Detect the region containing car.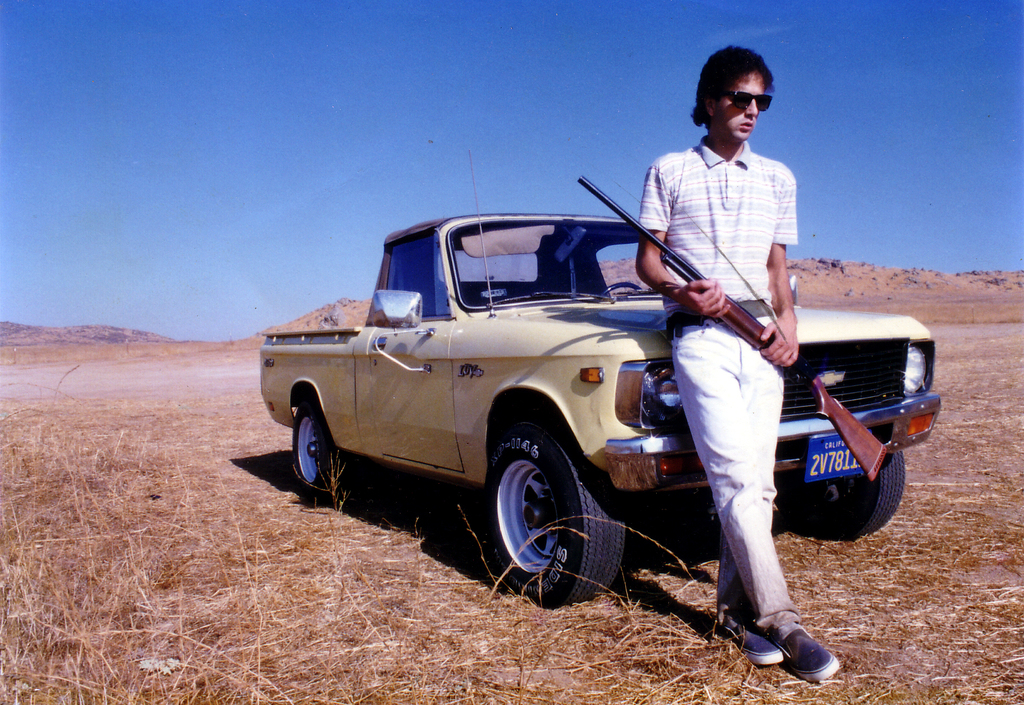
{"left": 260, "top": 147, "right": 938, "bottom": 614}.
